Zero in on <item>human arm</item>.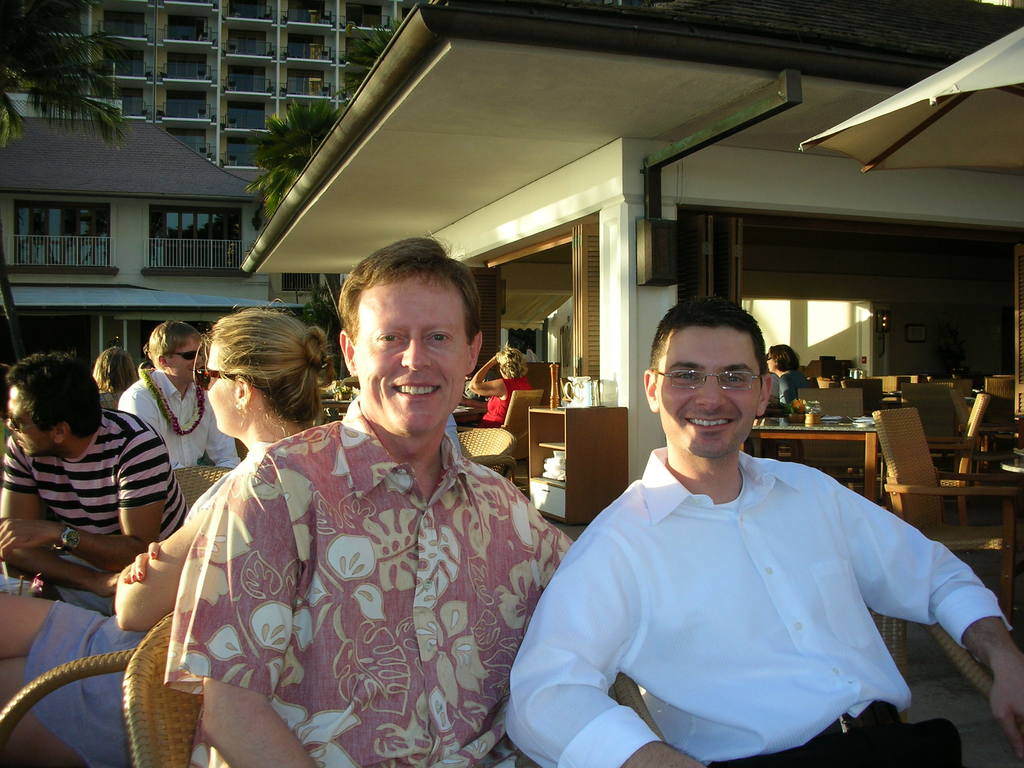
Zeroed in: [x1=525, y1=535, x2=657, y2=753].
